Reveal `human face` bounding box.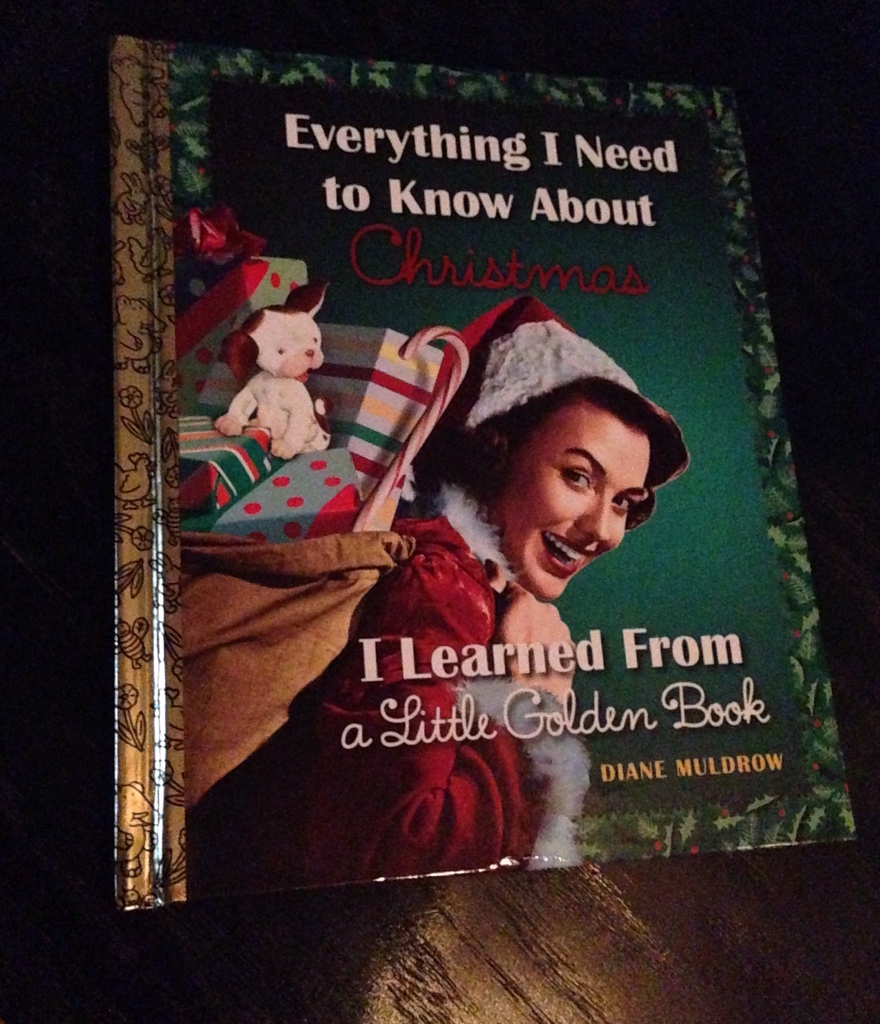
Revealed: [x1=502, y1=399, x2=649, y2=602].
